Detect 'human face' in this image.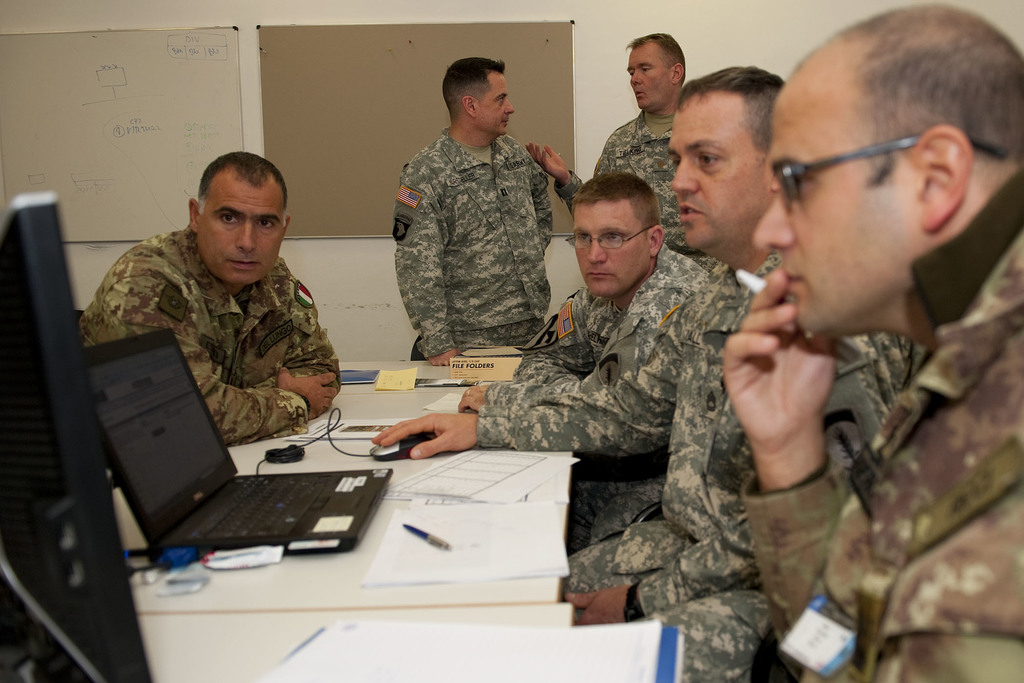
Detection: <region>668, 97, 761, 251</region>.
